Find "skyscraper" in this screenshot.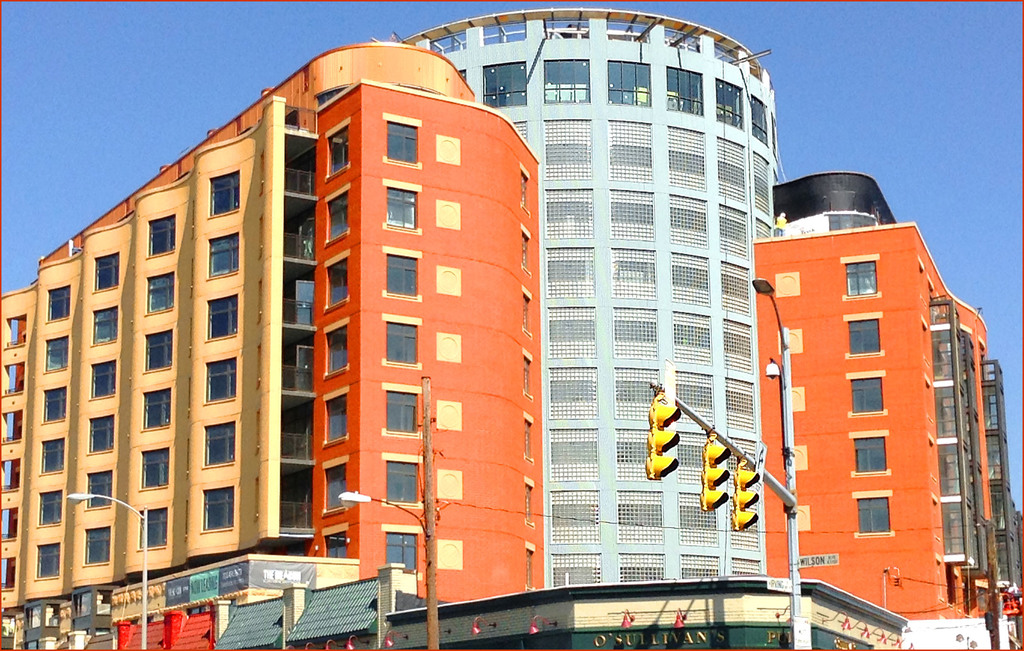
The bounding box for "skyscraper" is {"x1": 739, "y1": 186, "x2": 997, "y2": 650}.
